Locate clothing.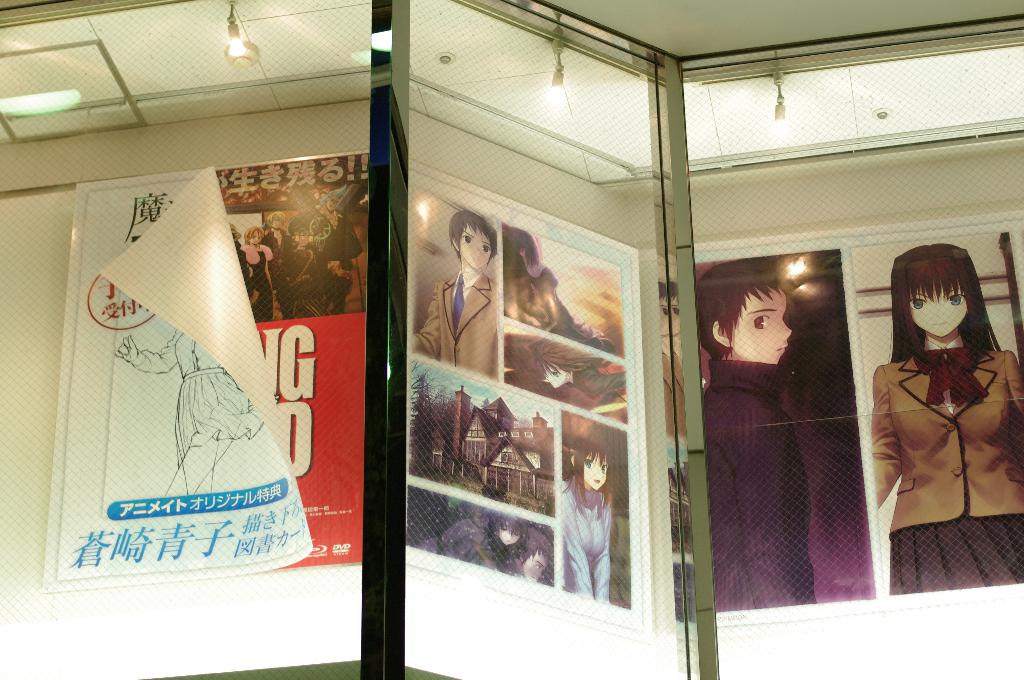
Bounding box: bbox=[880, 356, 1023, 592].
